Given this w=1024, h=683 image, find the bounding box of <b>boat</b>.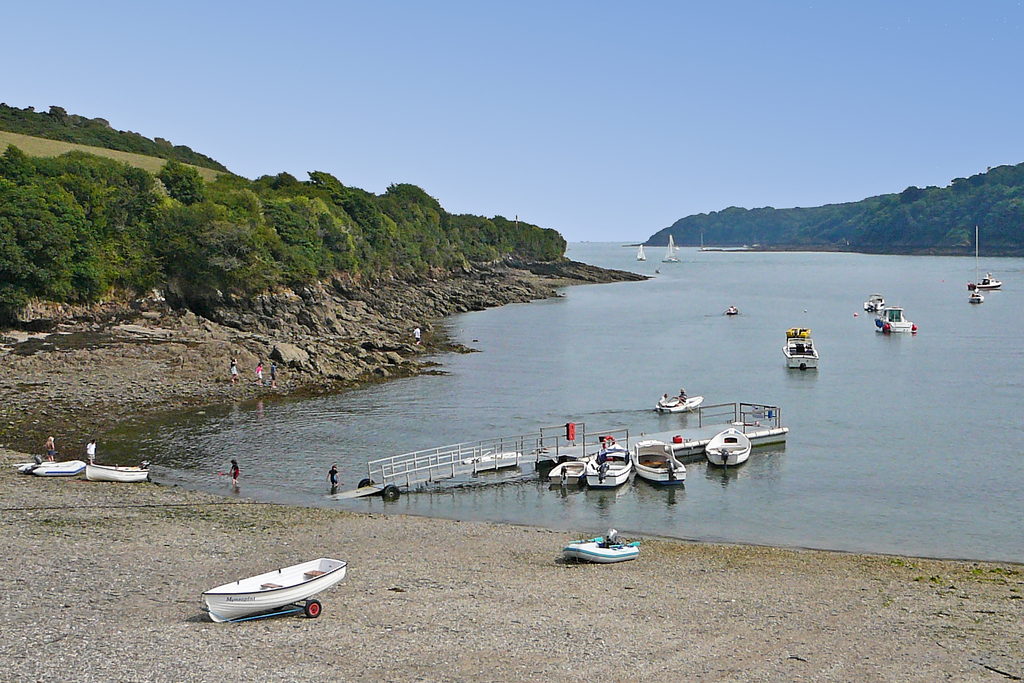
locate(200, 556, 344, 624).
